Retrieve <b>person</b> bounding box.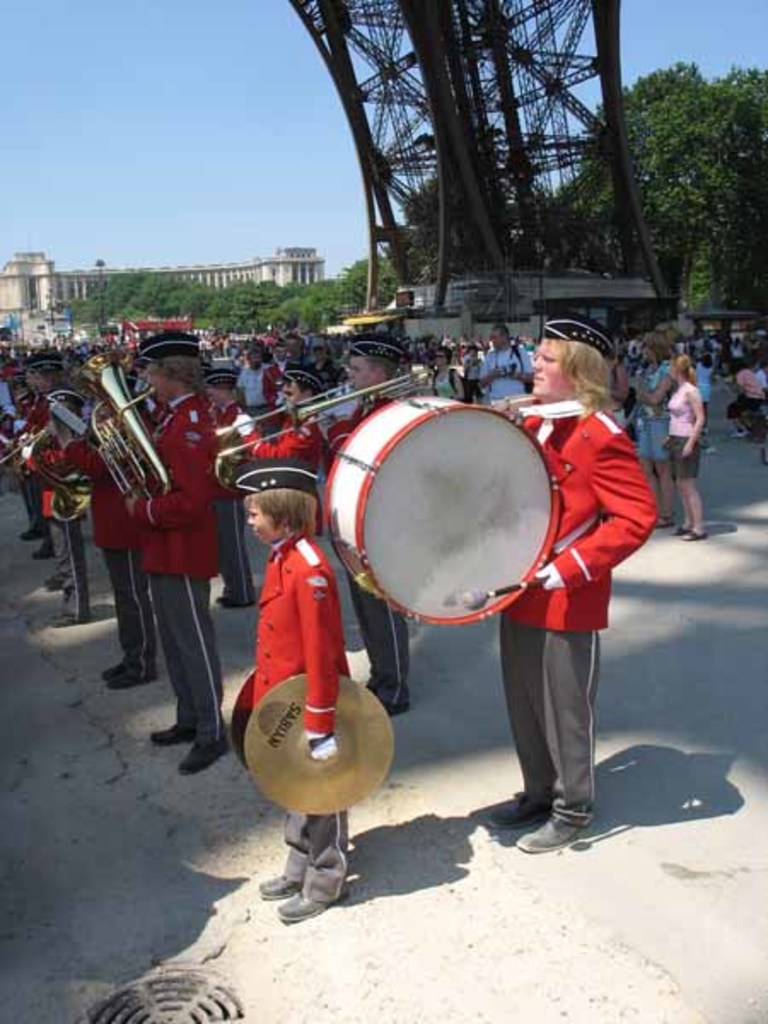
Bounding box: BBox(227, 362, 329, 480).
